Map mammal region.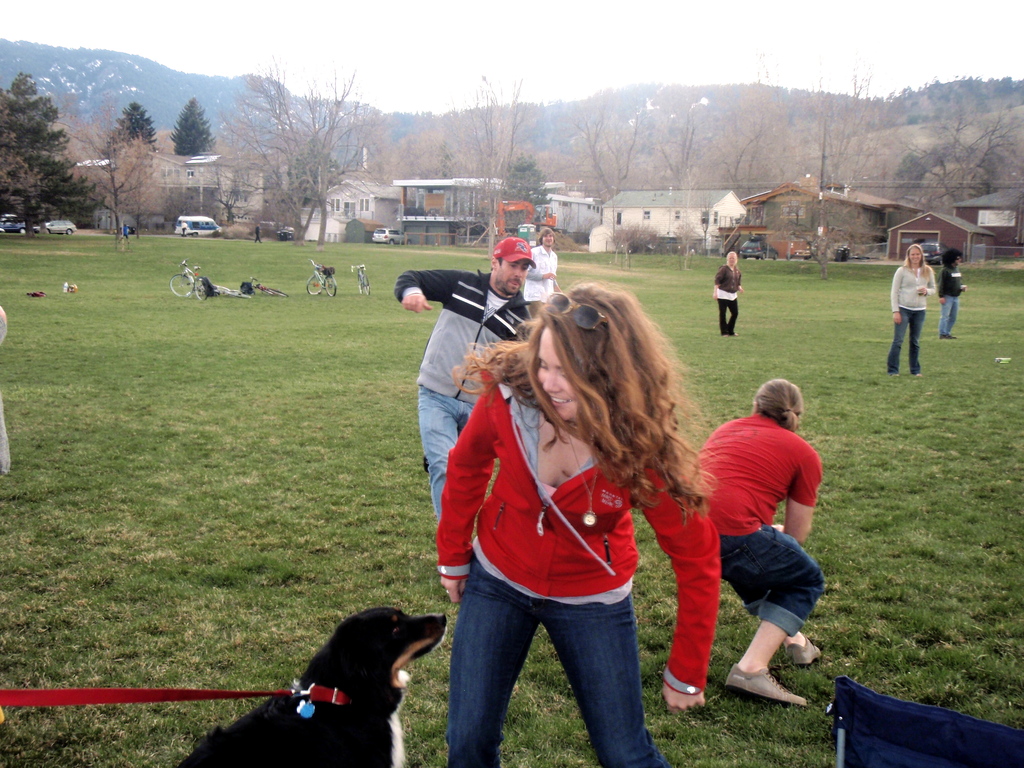
Mapped to box=[181, 221, 189, 235].
